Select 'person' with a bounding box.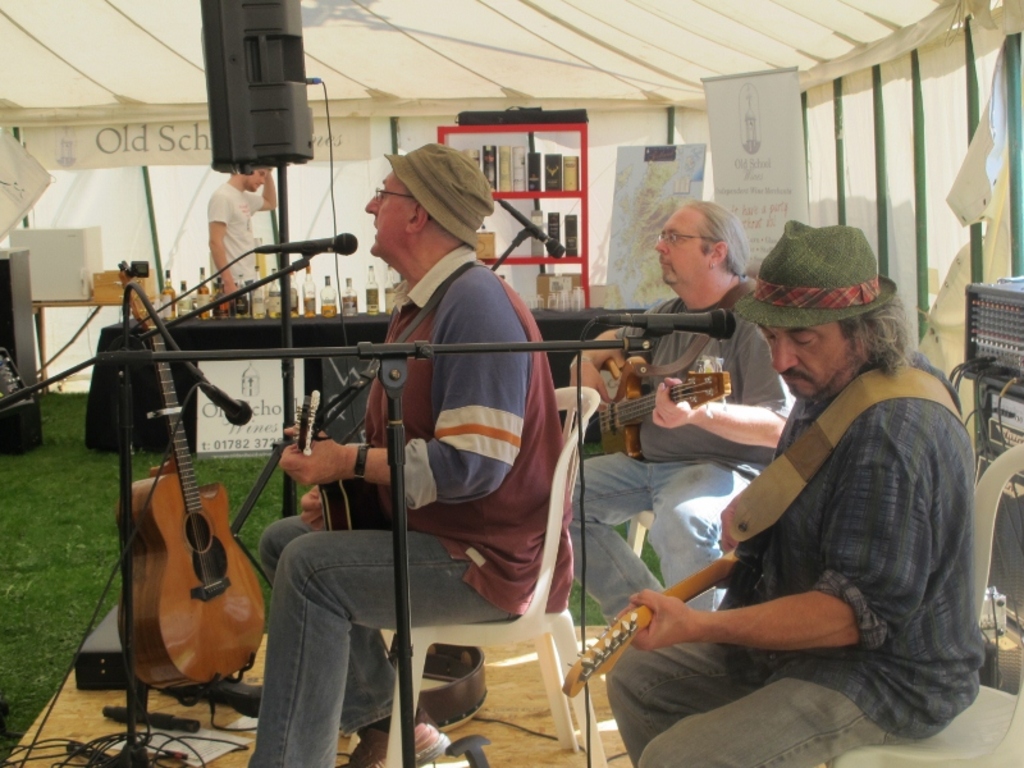
[289,147,549,745].
